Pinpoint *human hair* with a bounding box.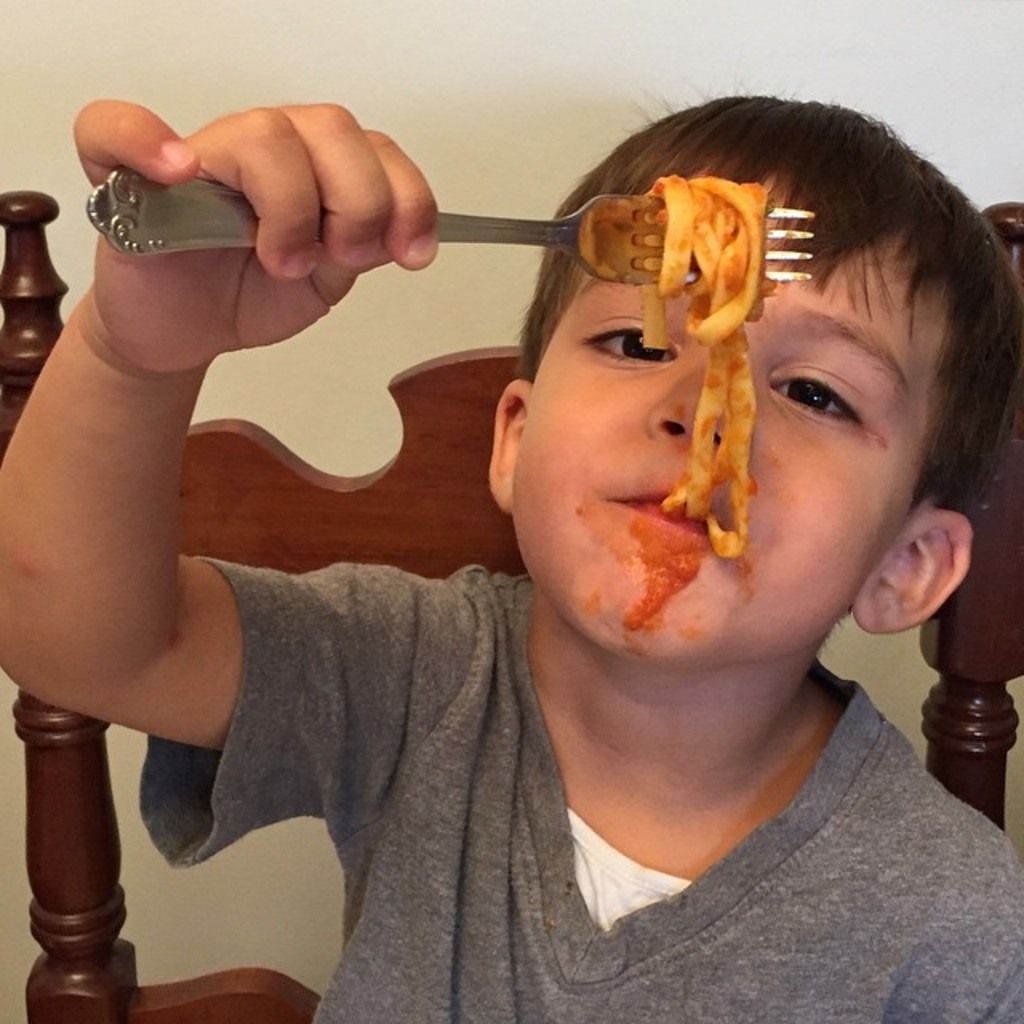
(510,91,970,482).
